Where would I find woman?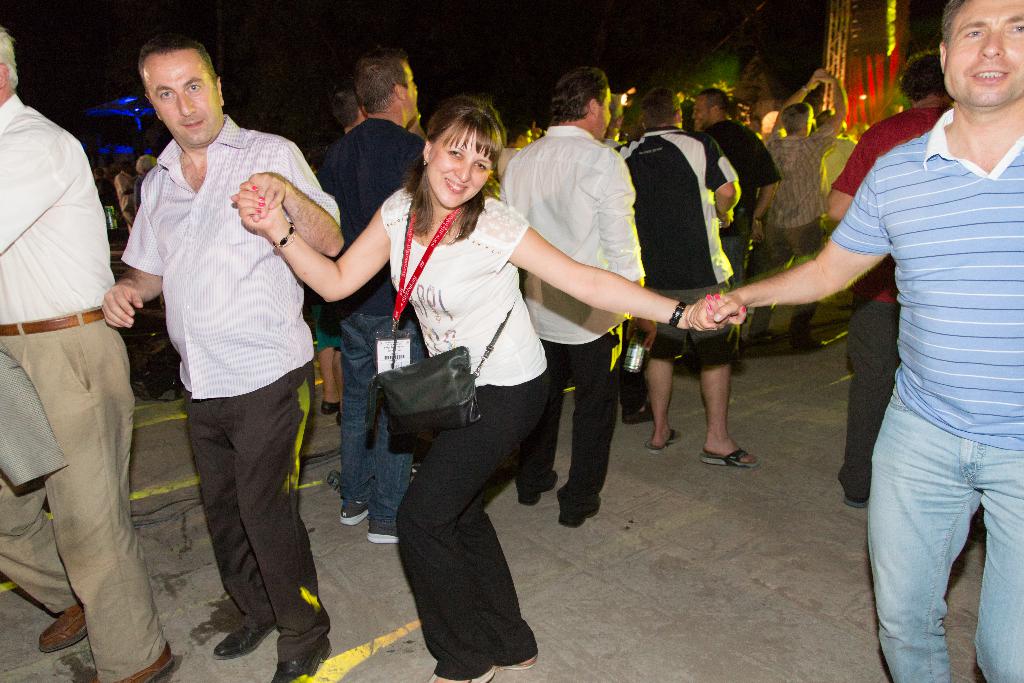
At (left=236, top=96, right=743, bottom=682).
